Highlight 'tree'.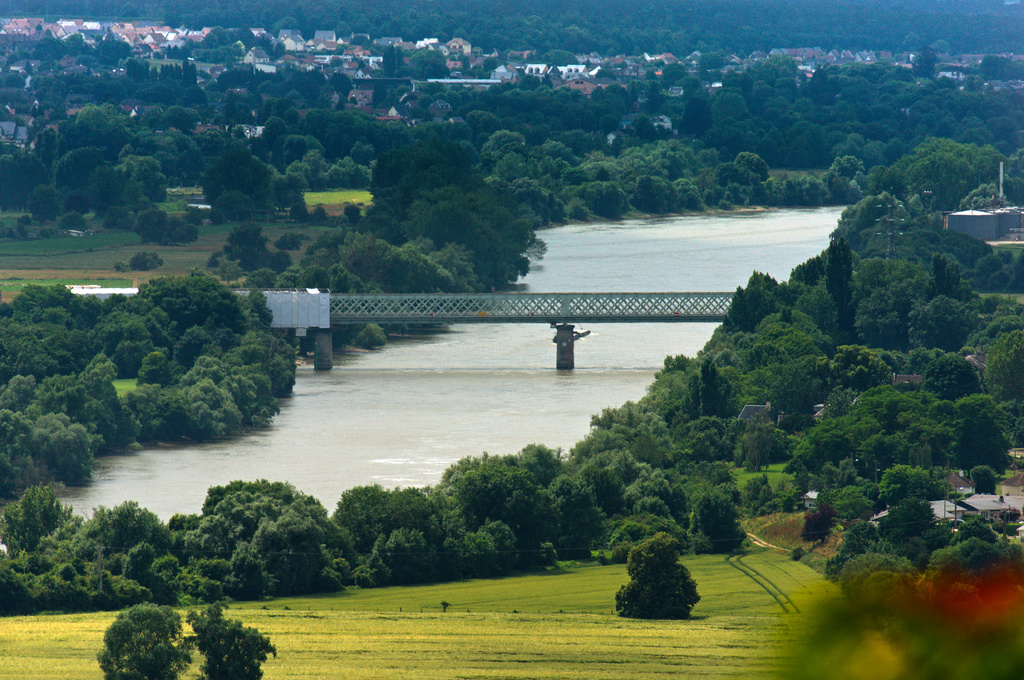
Highlighted region: (824, 239, 862, 345).
